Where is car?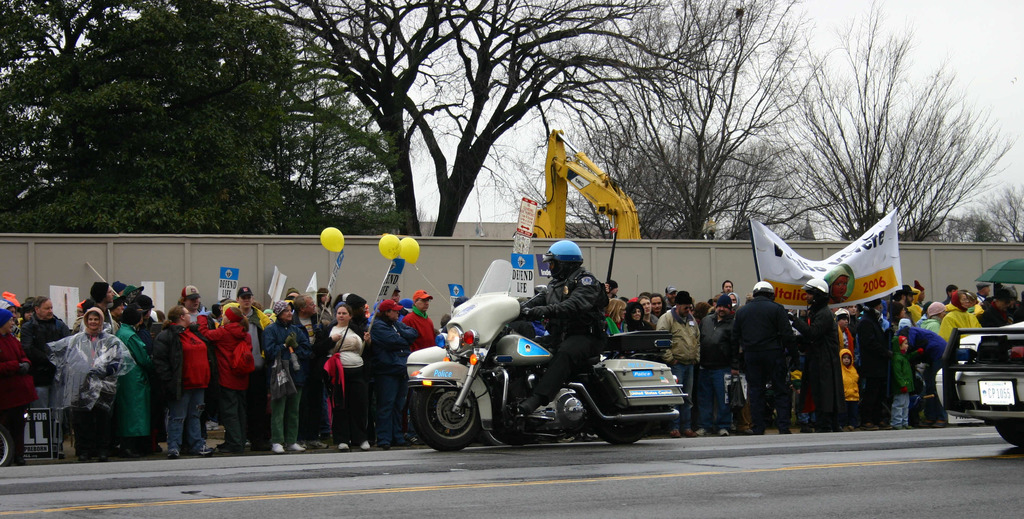
<bbox>936, 319, 1023, 448</bbox>.
